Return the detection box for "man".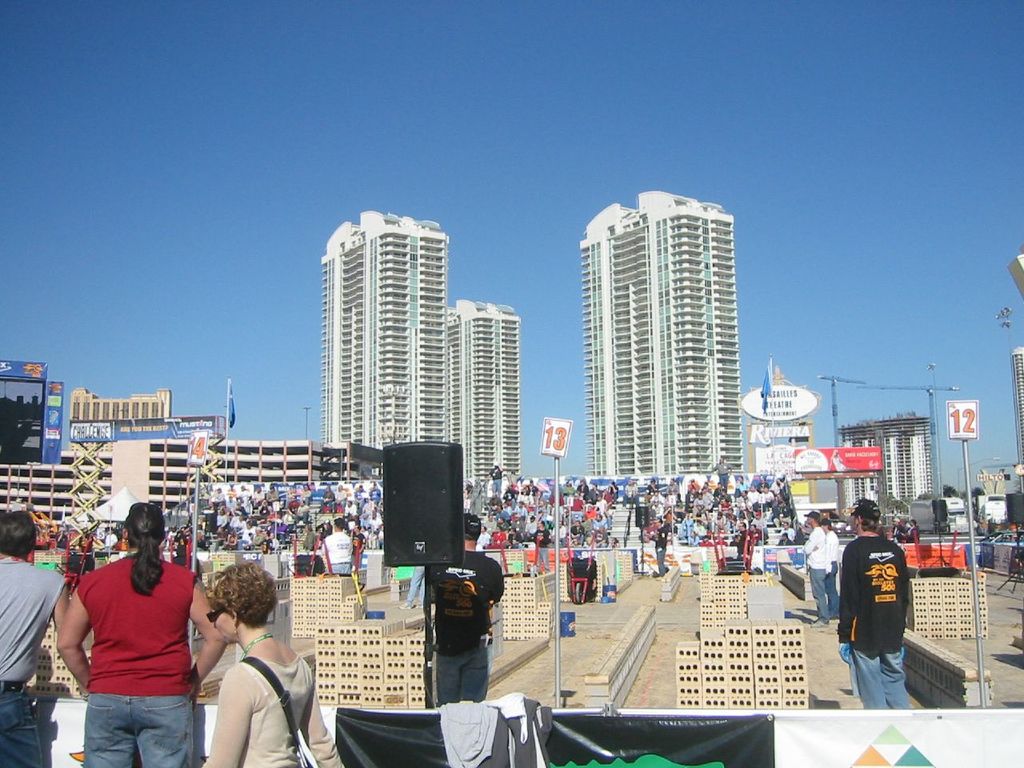
crop(824, 518, 842, 630).
